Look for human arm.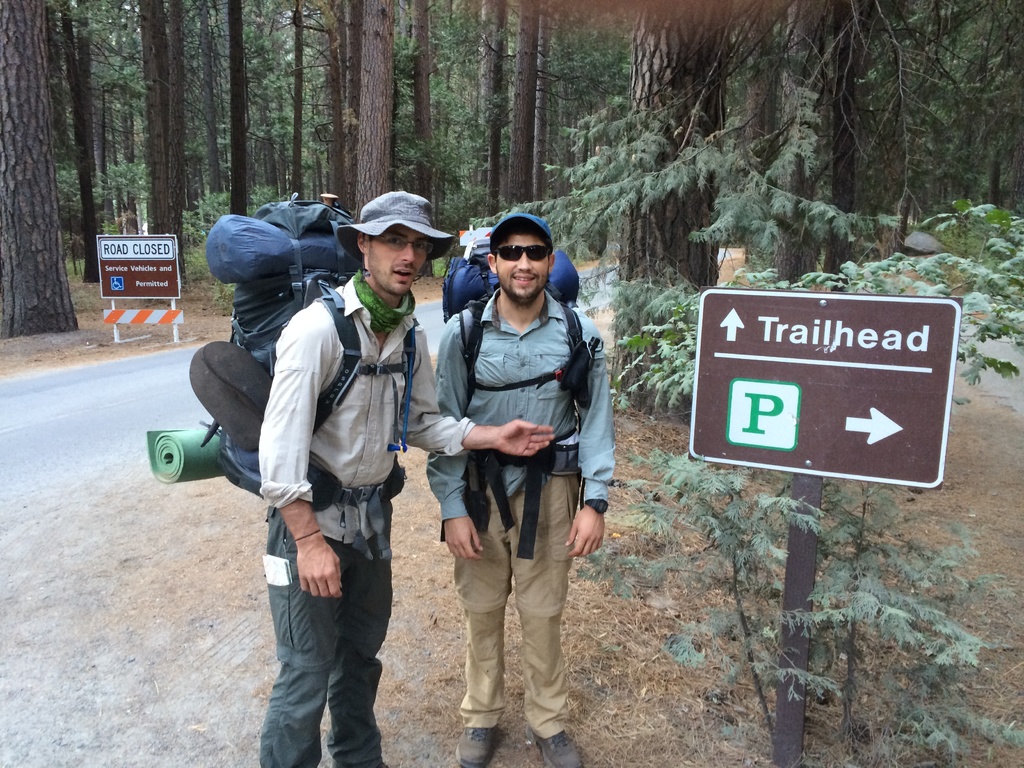
Found: [left=397, top=325, right=554, bottom=458].
